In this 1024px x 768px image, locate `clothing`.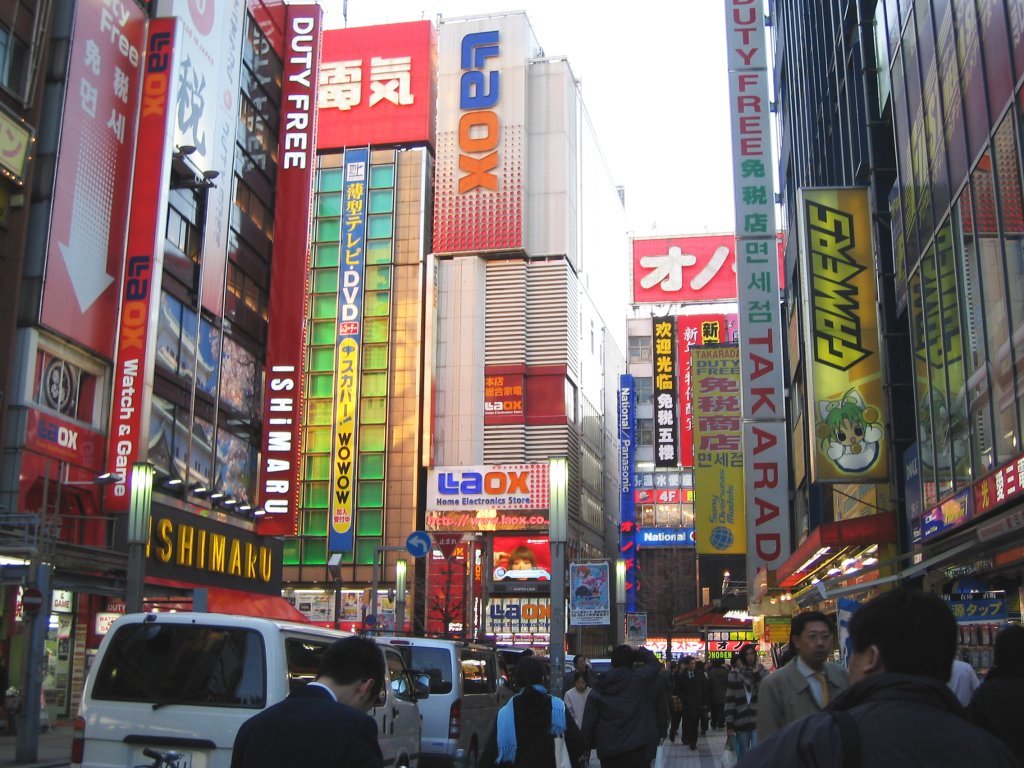
Bounding box: detection(760, 650, 864, 747).
